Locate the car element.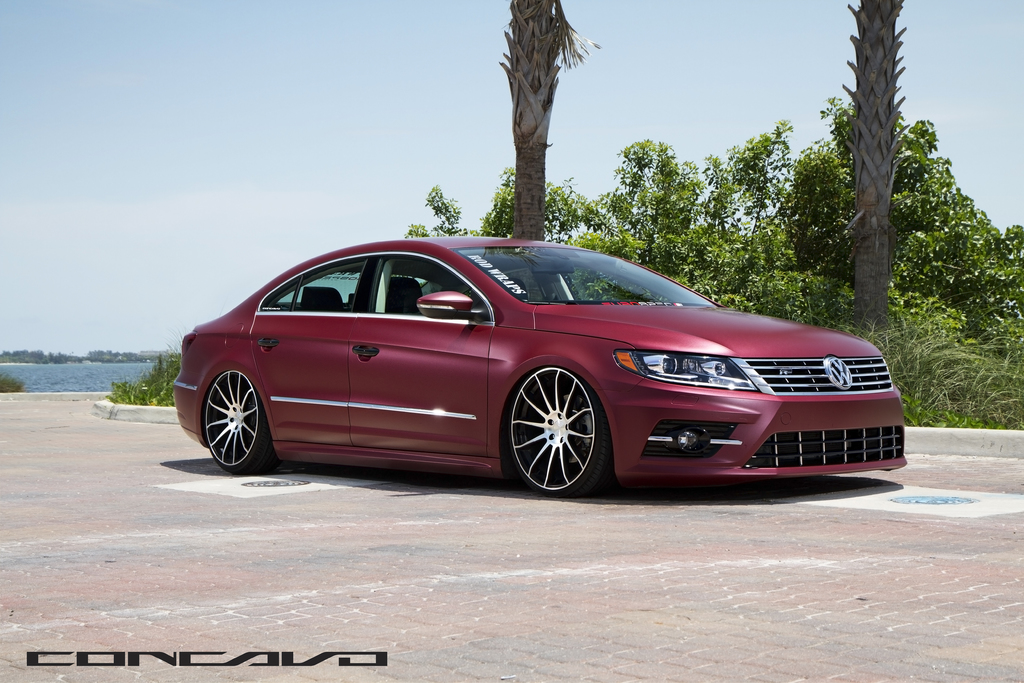
Element bbox: {"left": 159, "top": 237, "right": 909, "bottom": 502}.
